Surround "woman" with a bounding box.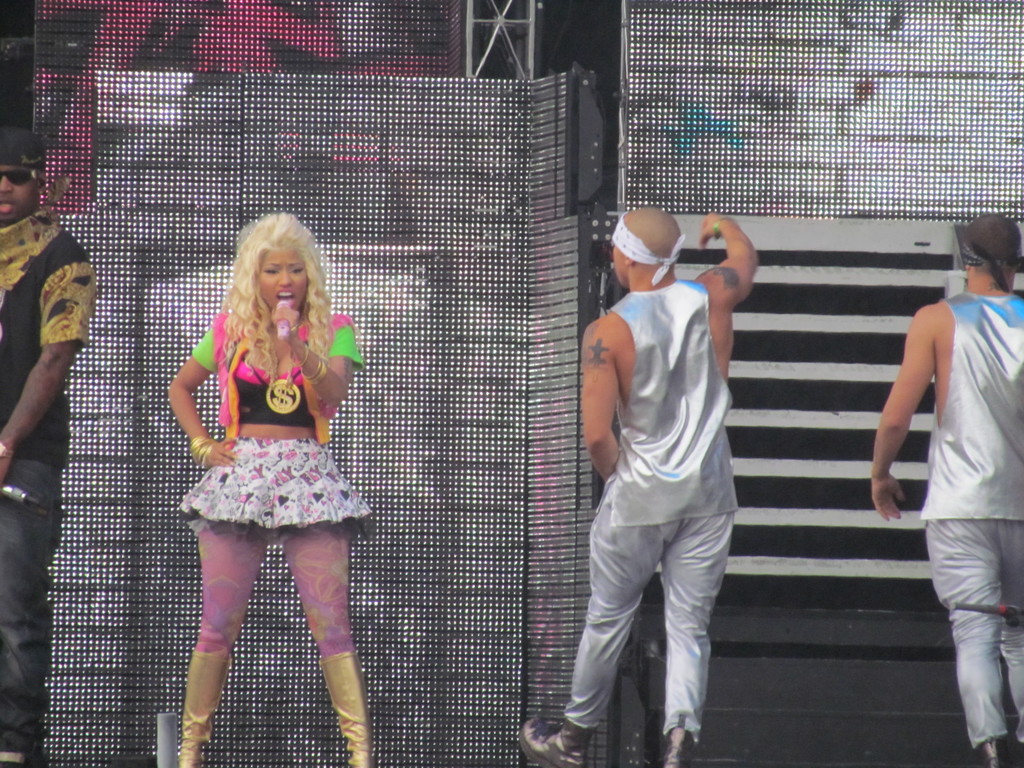
box(164, 209, 372, 767).
